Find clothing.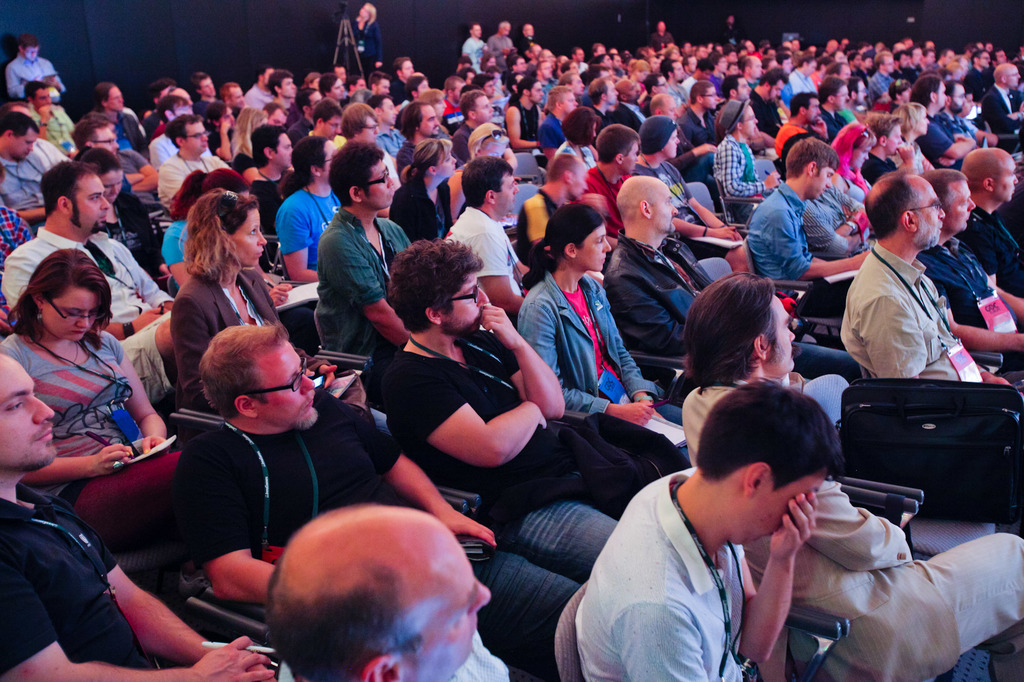
6/53/71/106.
